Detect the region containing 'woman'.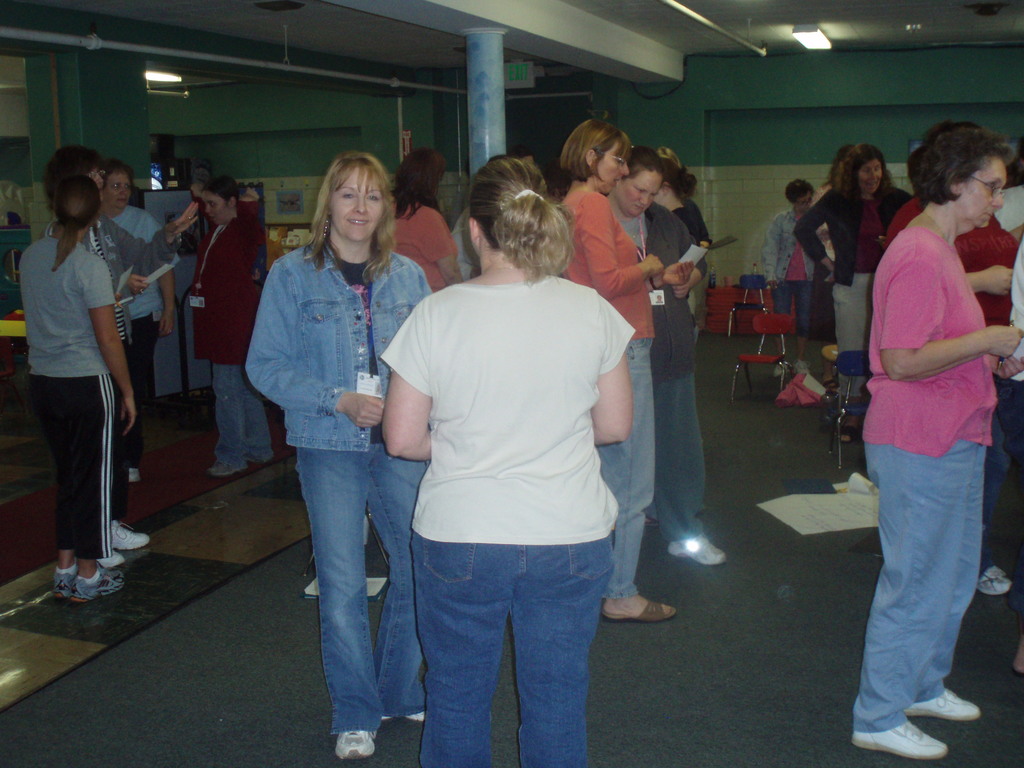
box=[374, 144, 476, 299].
